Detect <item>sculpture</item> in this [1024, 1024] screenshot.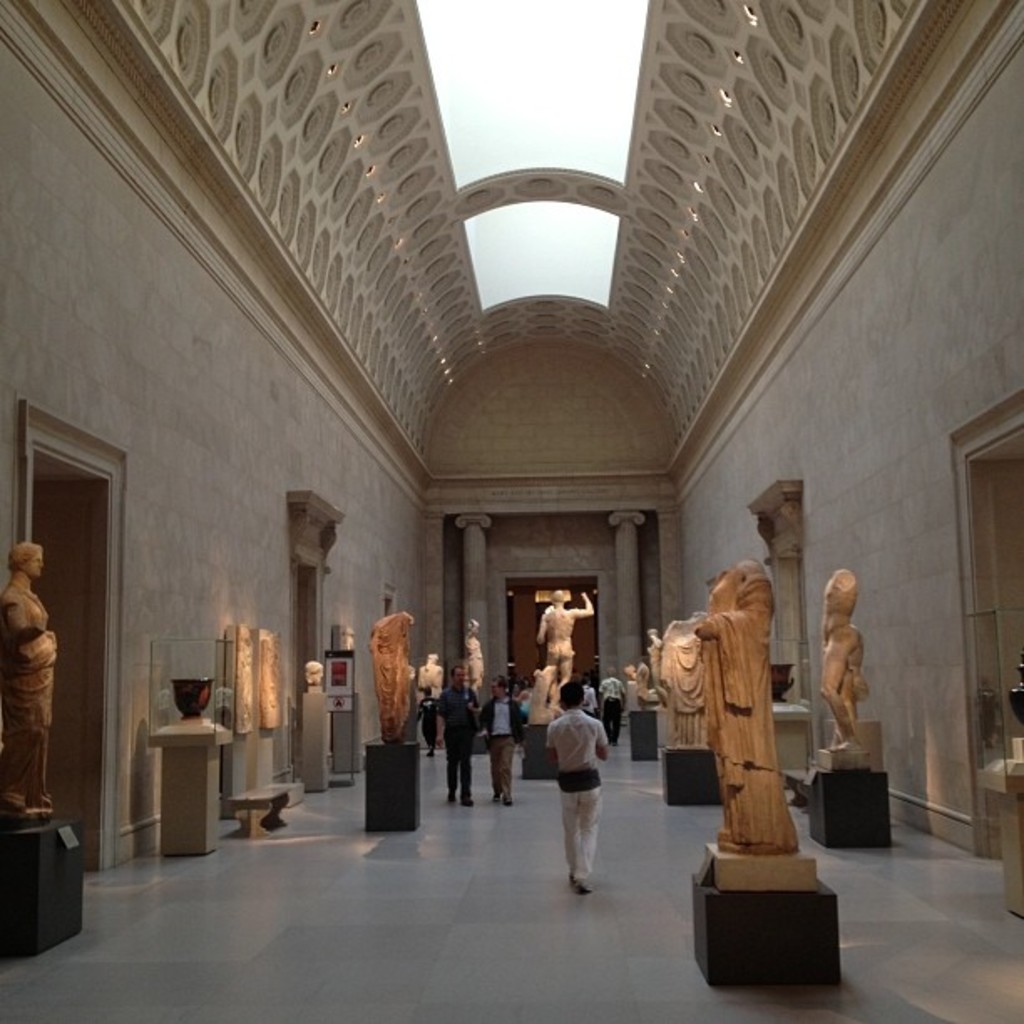
Detection: 629 654 658 706.
